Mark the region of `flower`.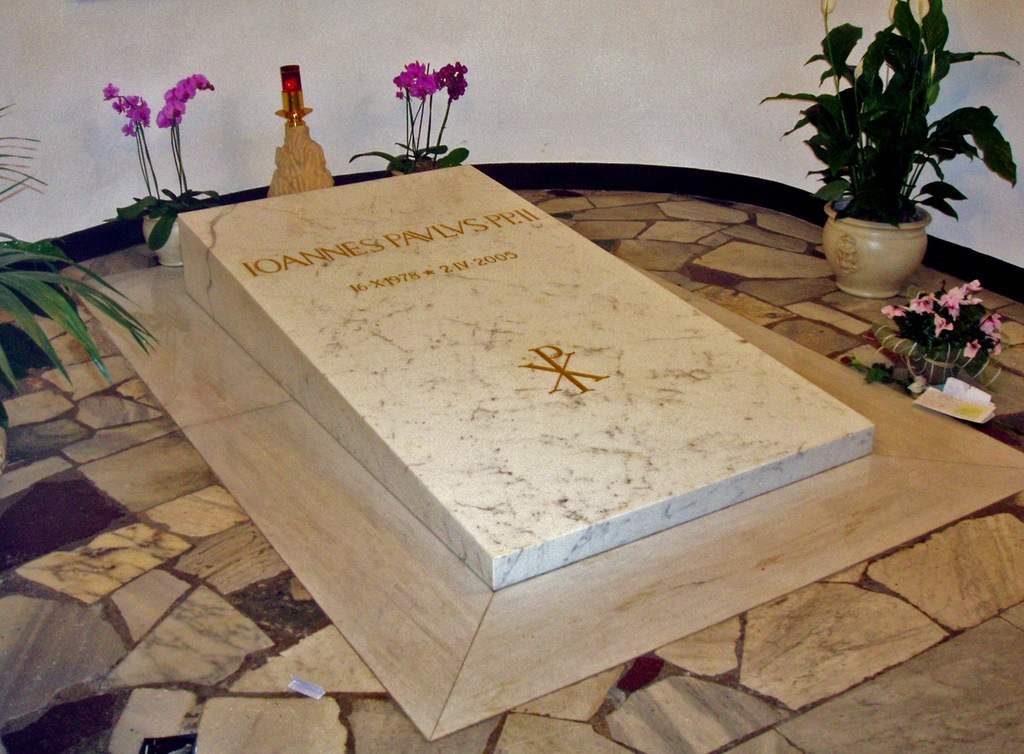
Region: locate(908, 291, 934, 313).
